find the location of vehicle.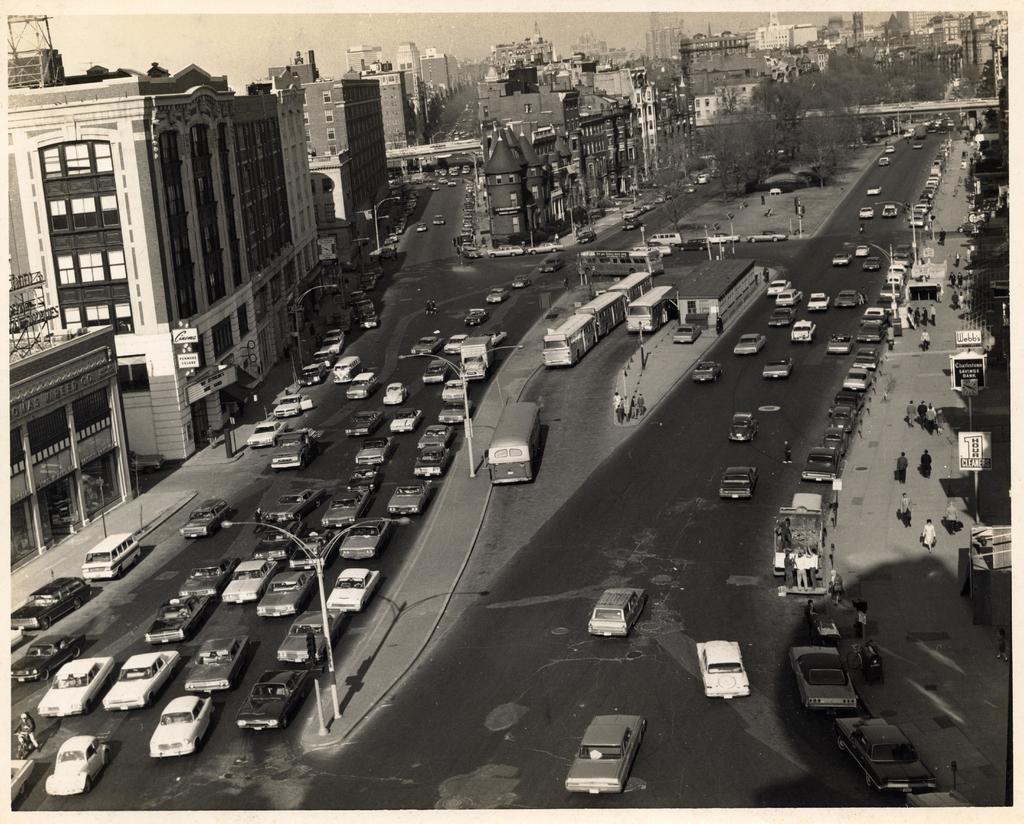
Location: 319,493,374,520.
